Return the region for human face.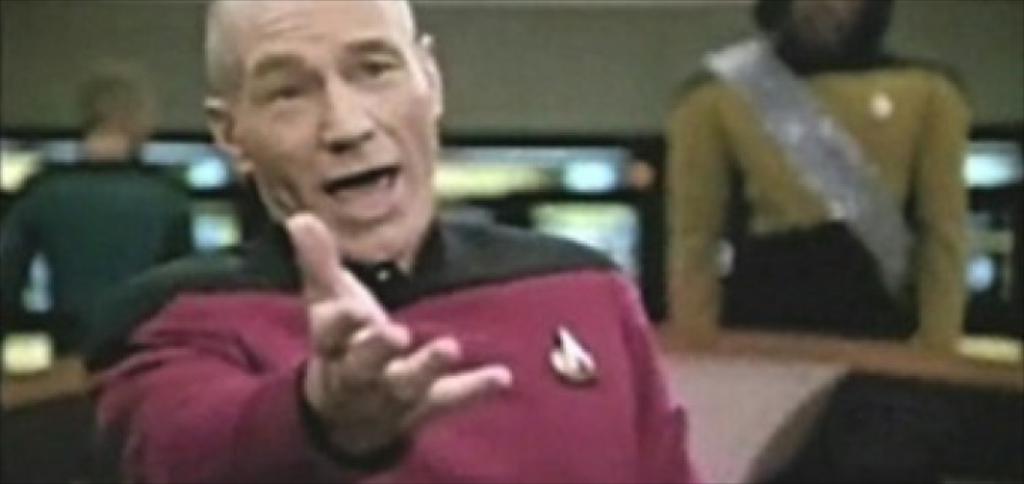
230/0/438/259.
